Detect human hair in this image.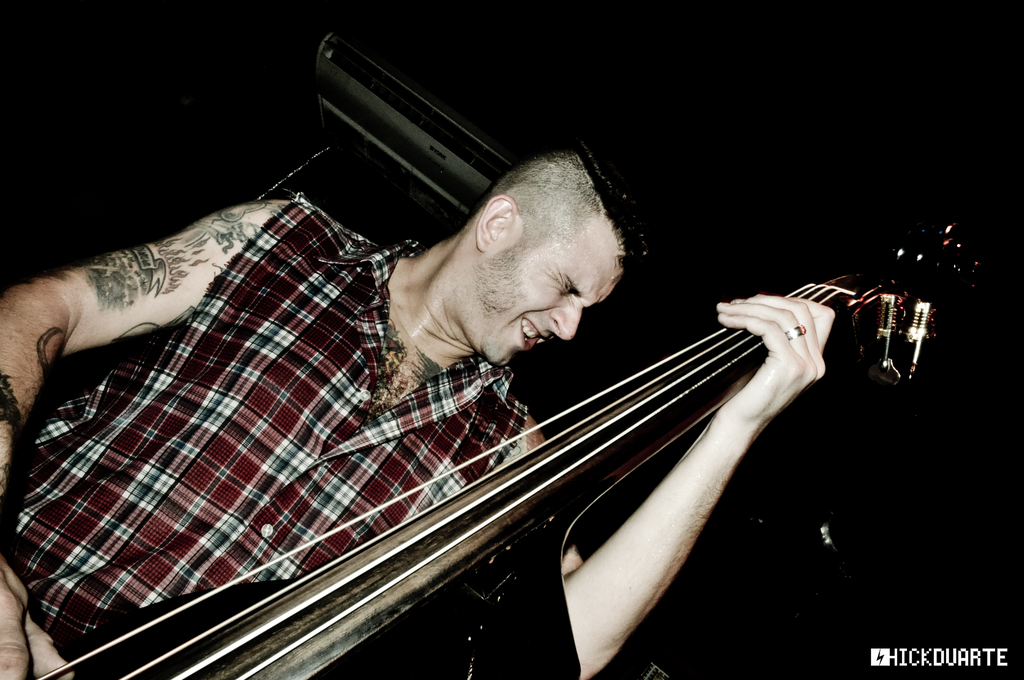
Detection: select_region(488, 131, 660, 272).
